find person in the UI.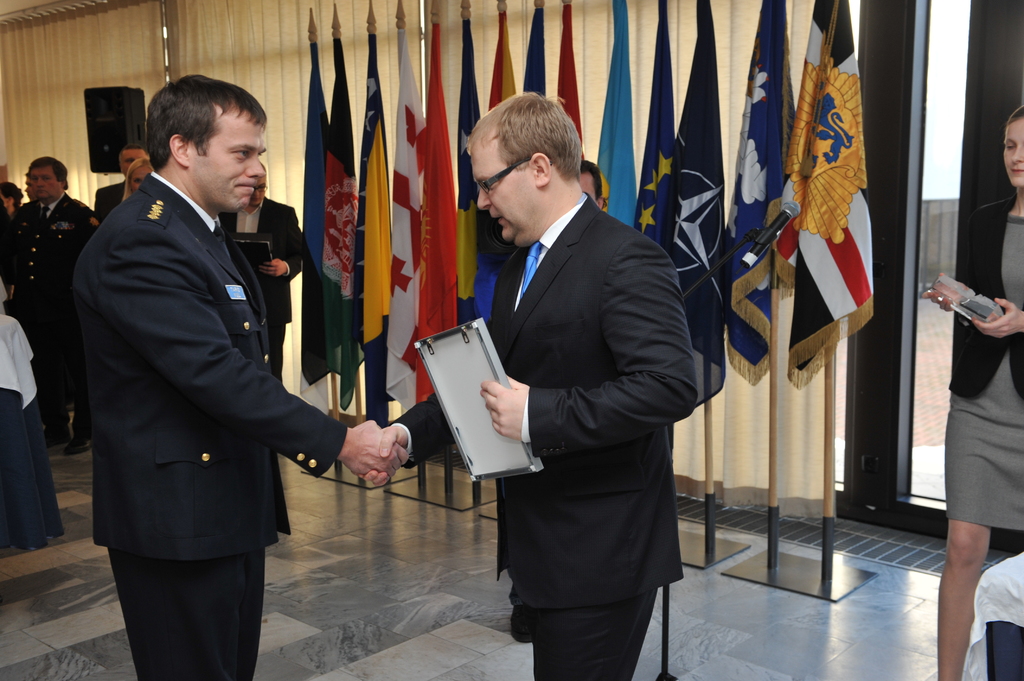
UI element at (922, 104, 1023, 680).
